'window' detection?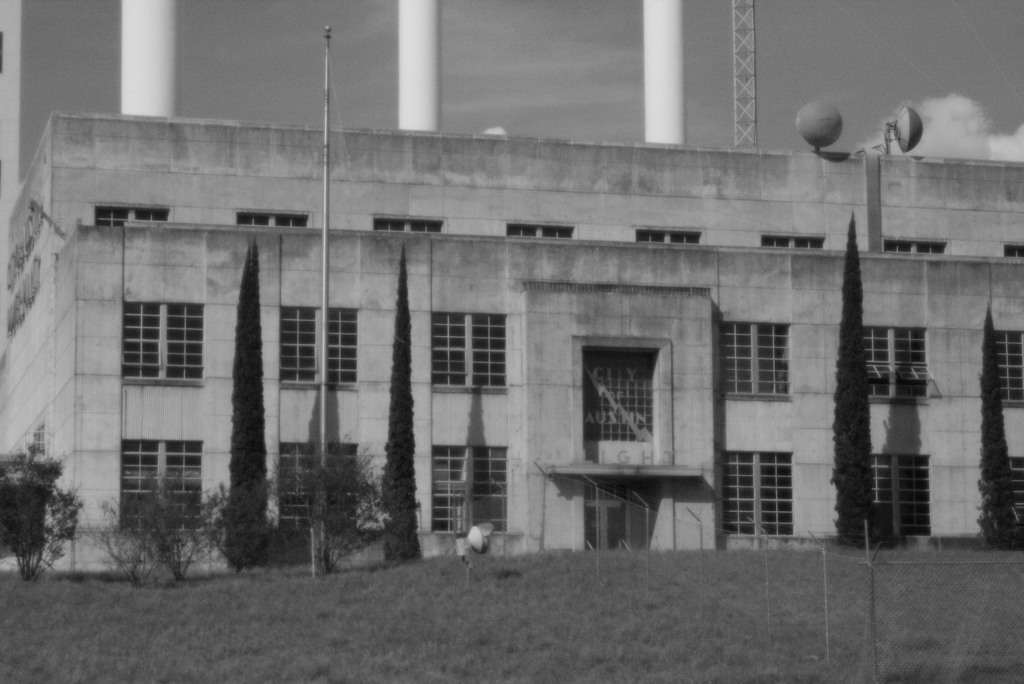
bbox(627, 227, 700, 247)
